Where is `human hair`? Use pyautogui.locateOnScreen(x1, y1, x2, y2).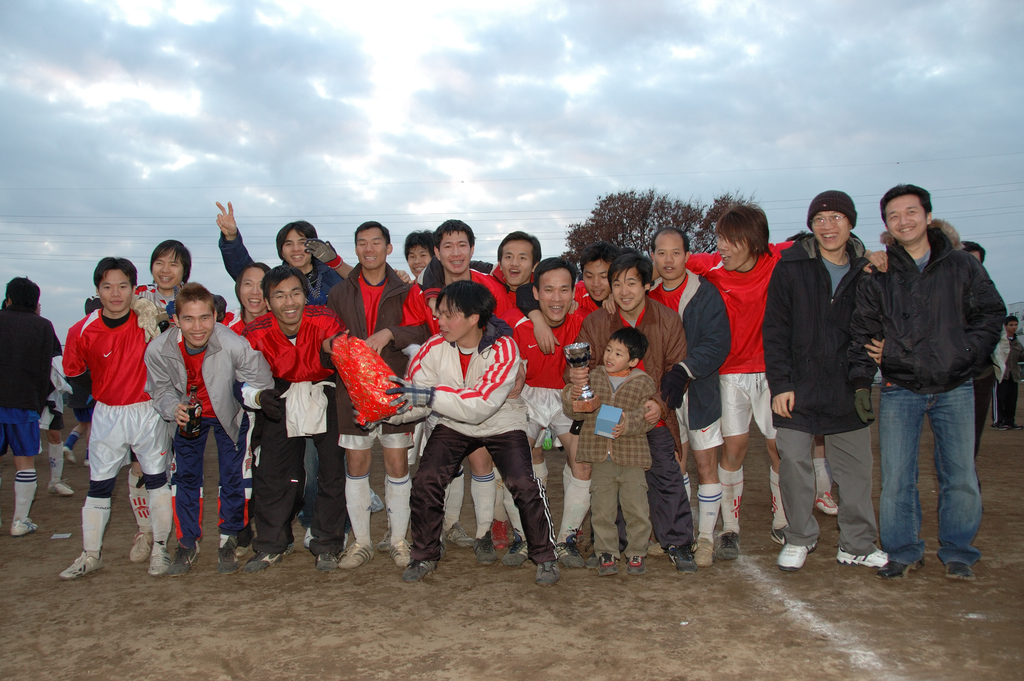
pyautogui.locateOnScreen(610, 247, 649, 286).
